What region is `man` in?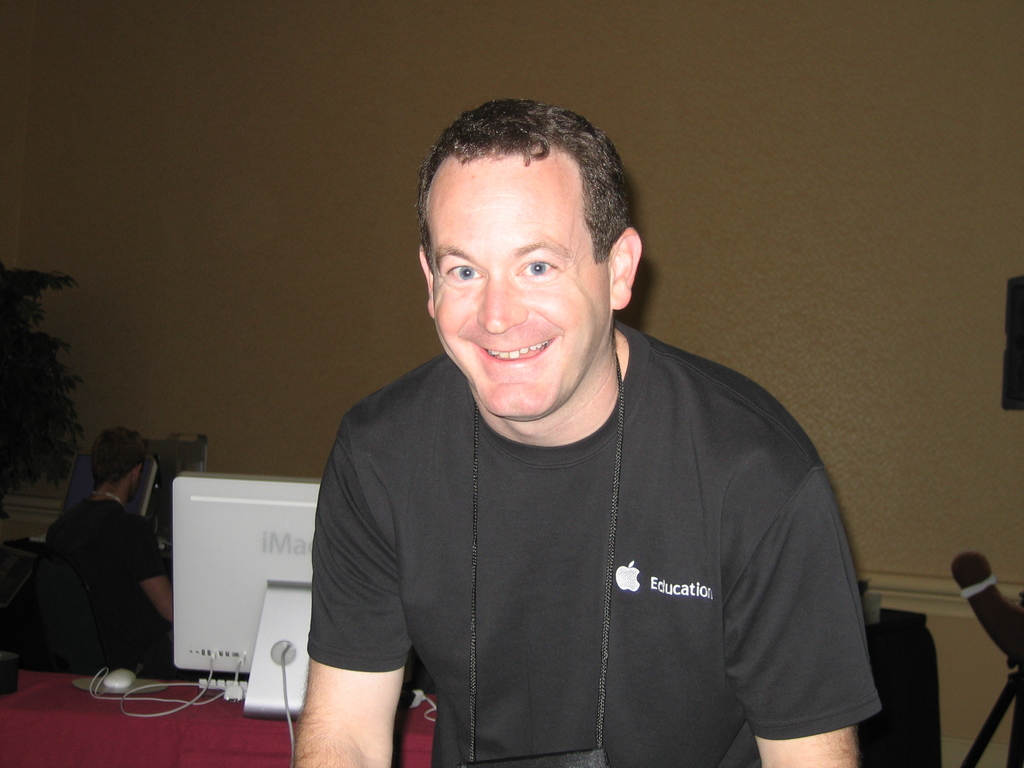
Rect(44, 426, 175, 678).
